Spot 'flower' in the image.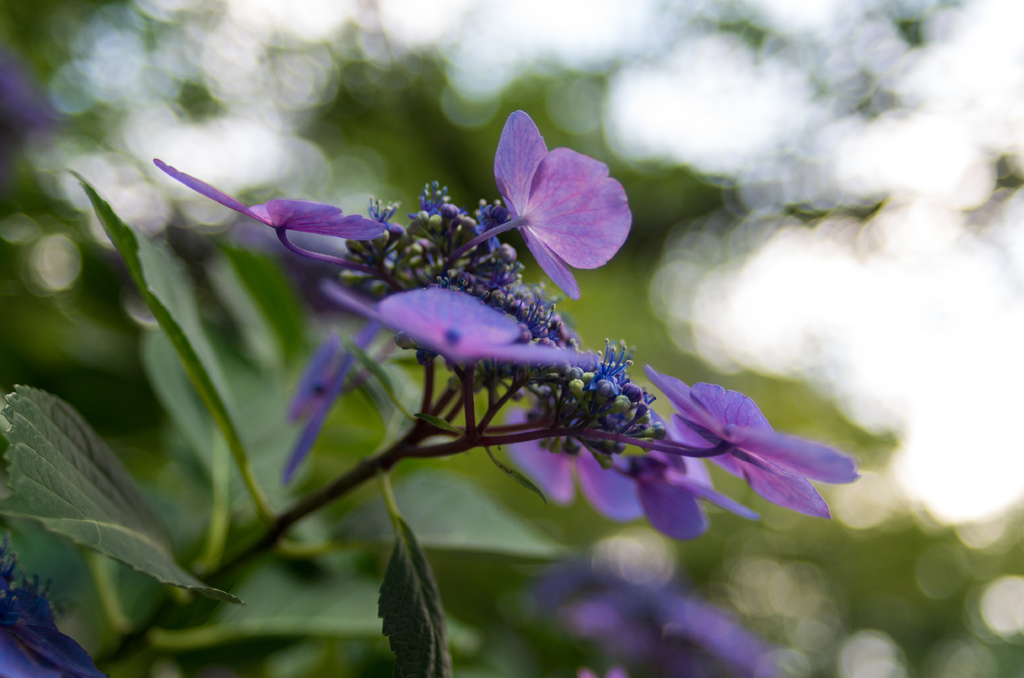
'flower' found at select_region(611, 424, 750, 543).
